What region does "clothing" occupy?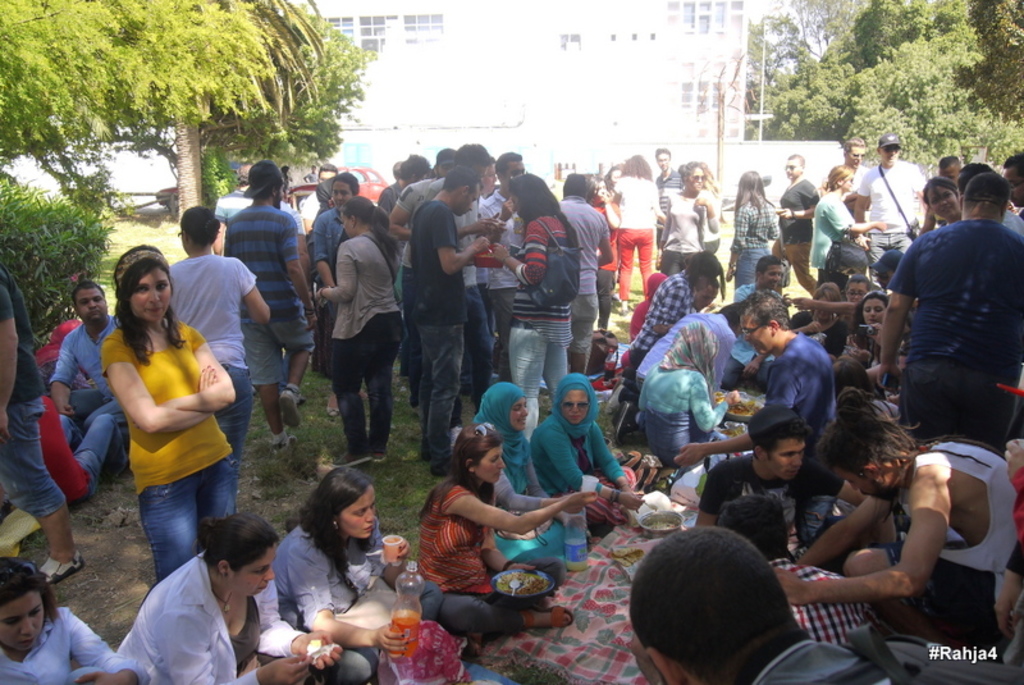
x1=320, y1=230, x2=408, y2=461.
